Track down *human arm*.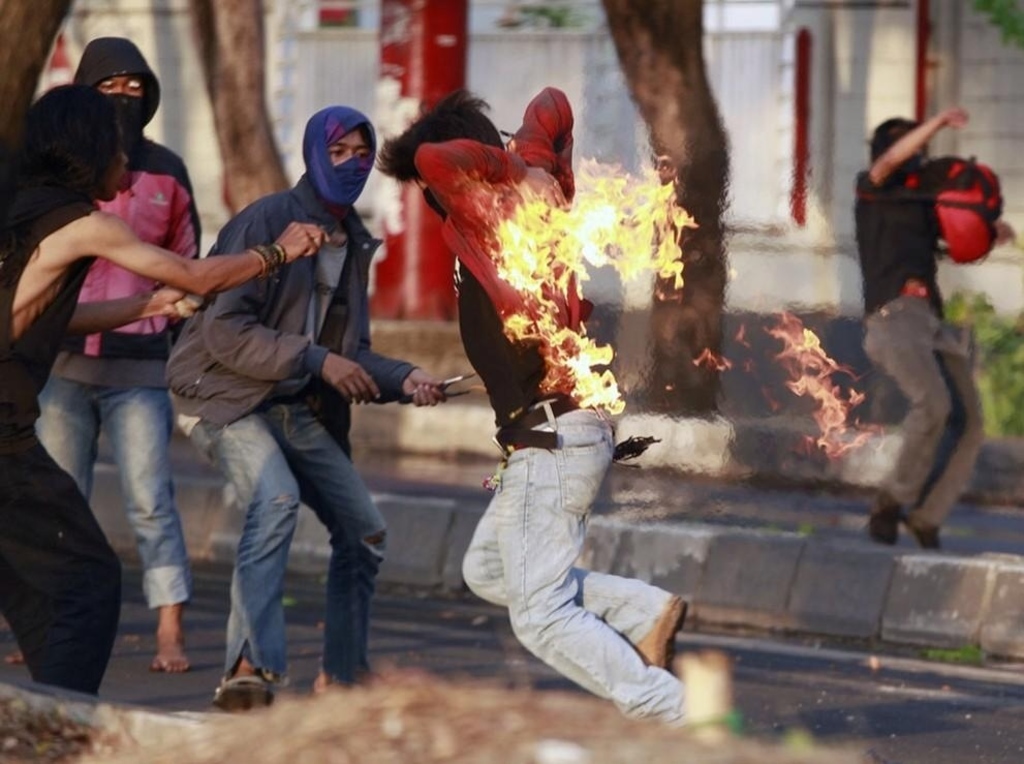
Tracked to {"x1": 500, "y1": 87, "x2": 572, "y2": 213}.
